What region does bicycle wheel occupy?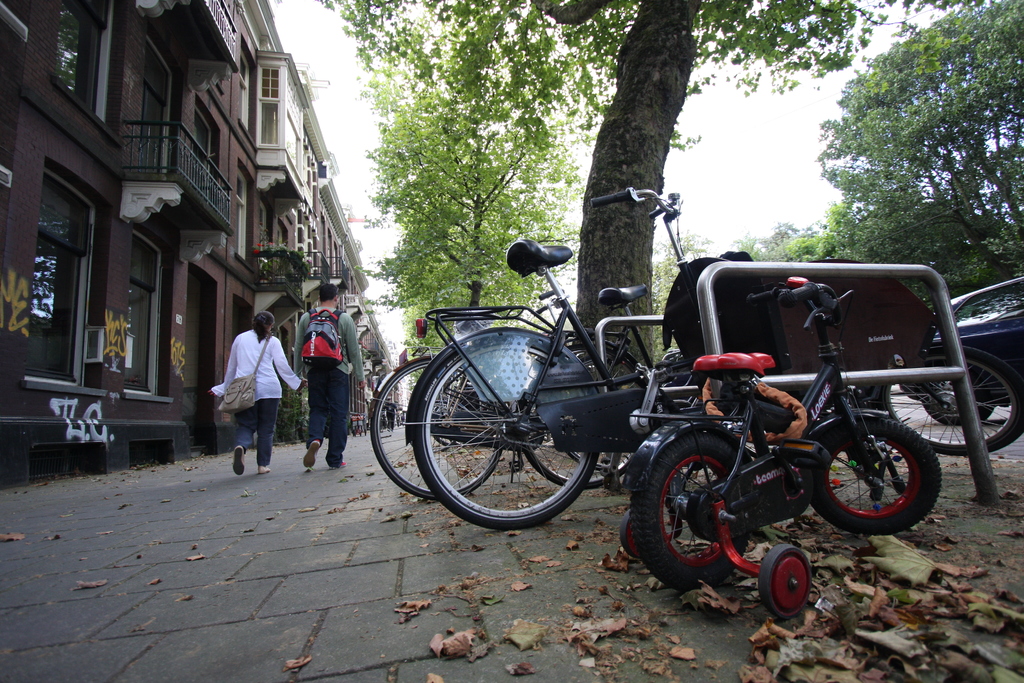
pyautogui.locateOnScreen(757, 543, 810, 620).
